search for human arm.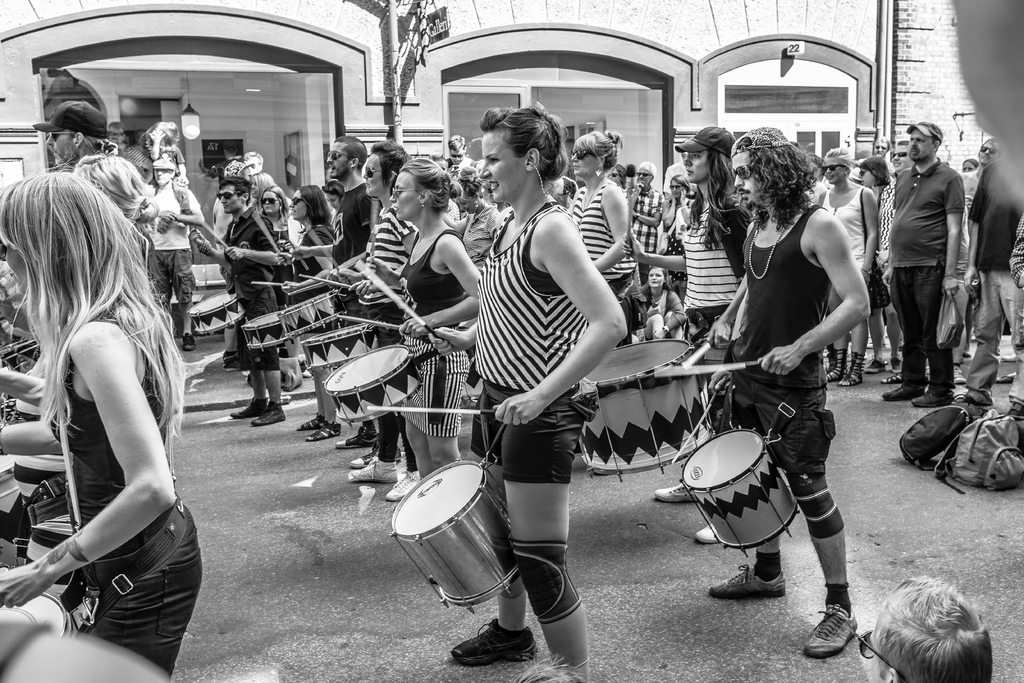
Found at 0:320:176:613.
